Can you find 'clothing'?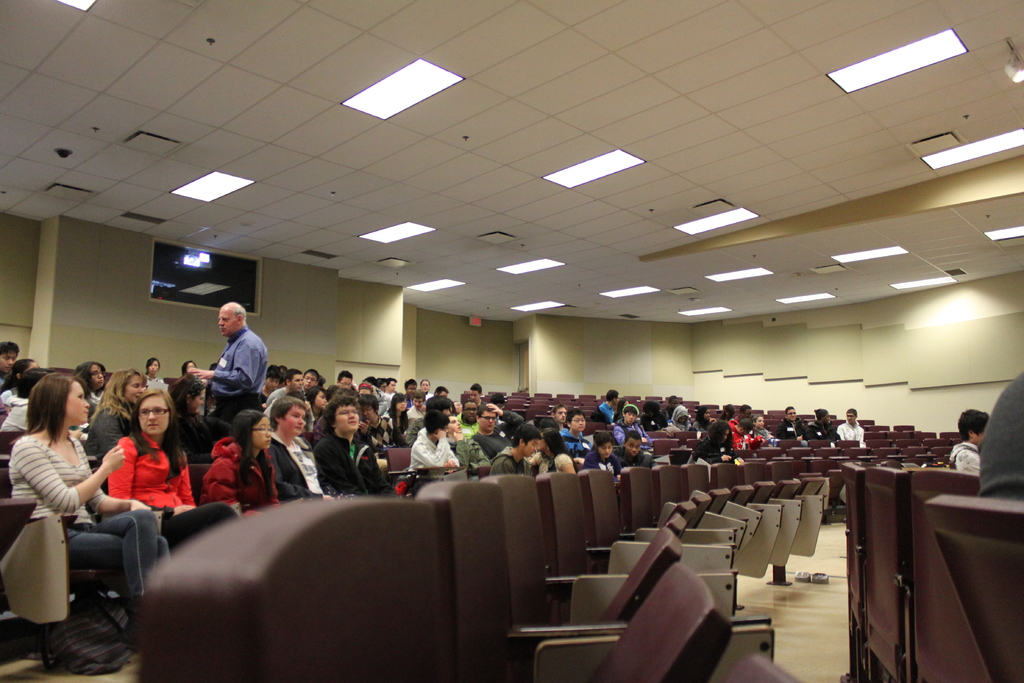
Yes, bounding box: (left=8, top=415, right=159, bottom=628).
